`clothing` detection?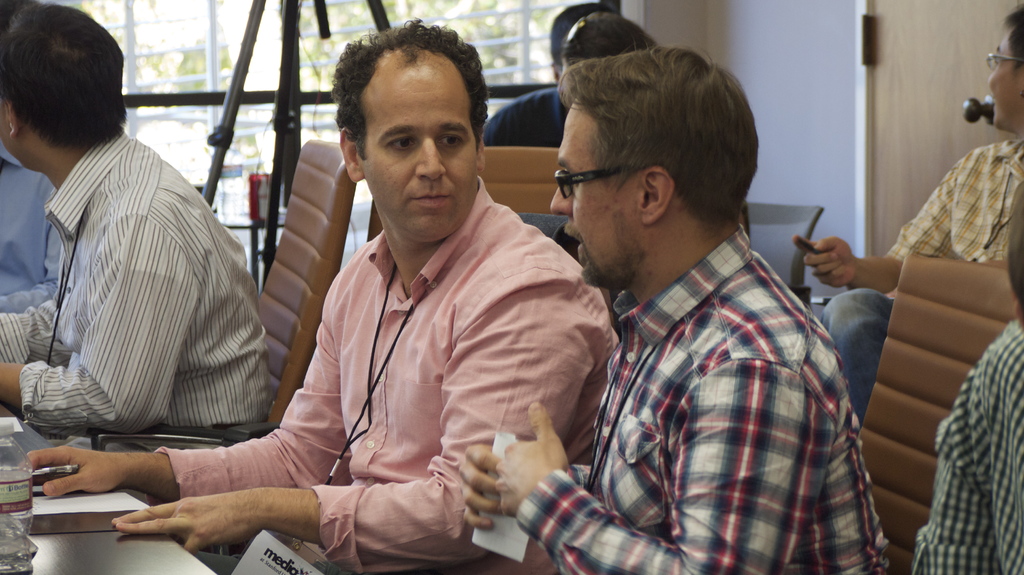
region(893, 128, 1023, 263)
